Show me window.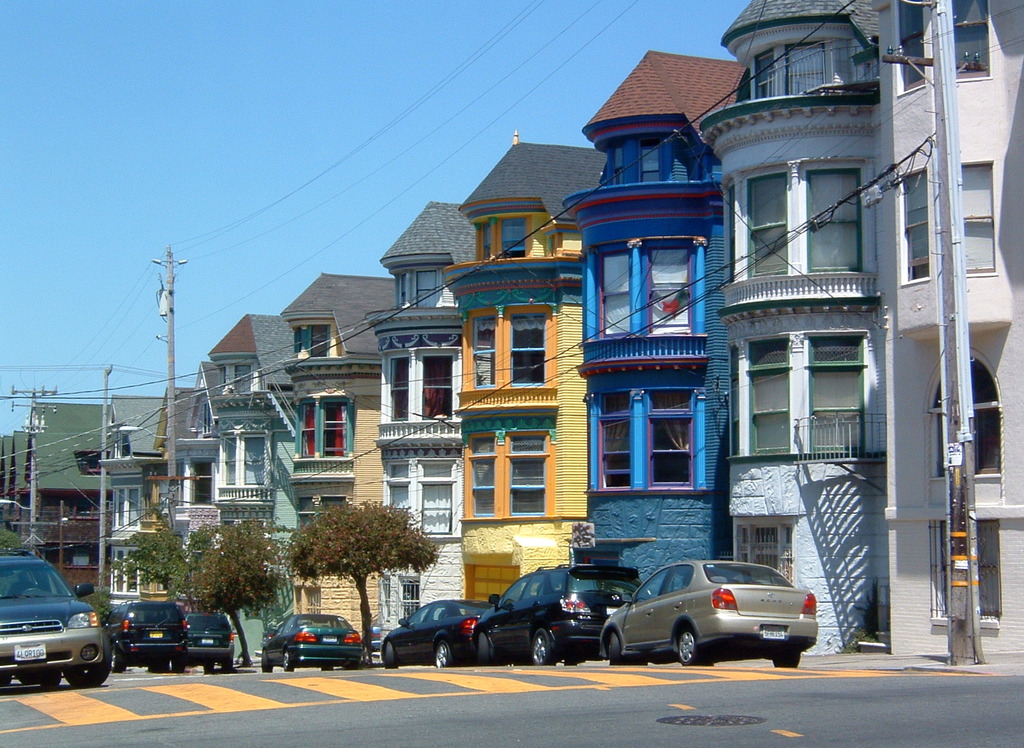
window is here: box(808, 169, 860, 270).
